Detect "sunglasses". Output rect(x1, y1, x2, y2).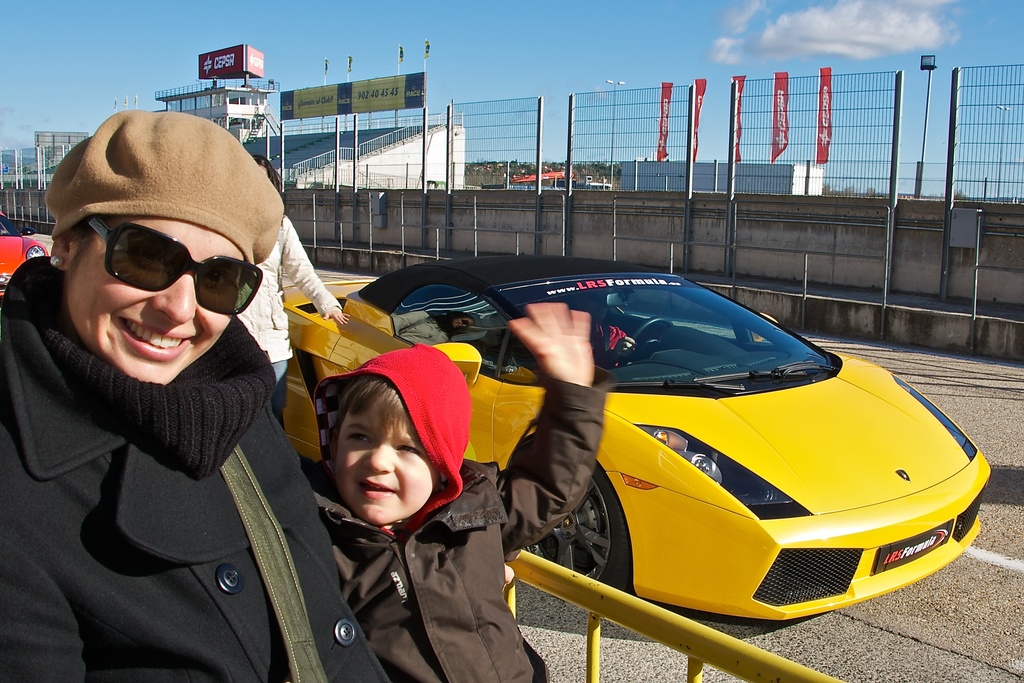
rect(83, 210, 264, 320).
